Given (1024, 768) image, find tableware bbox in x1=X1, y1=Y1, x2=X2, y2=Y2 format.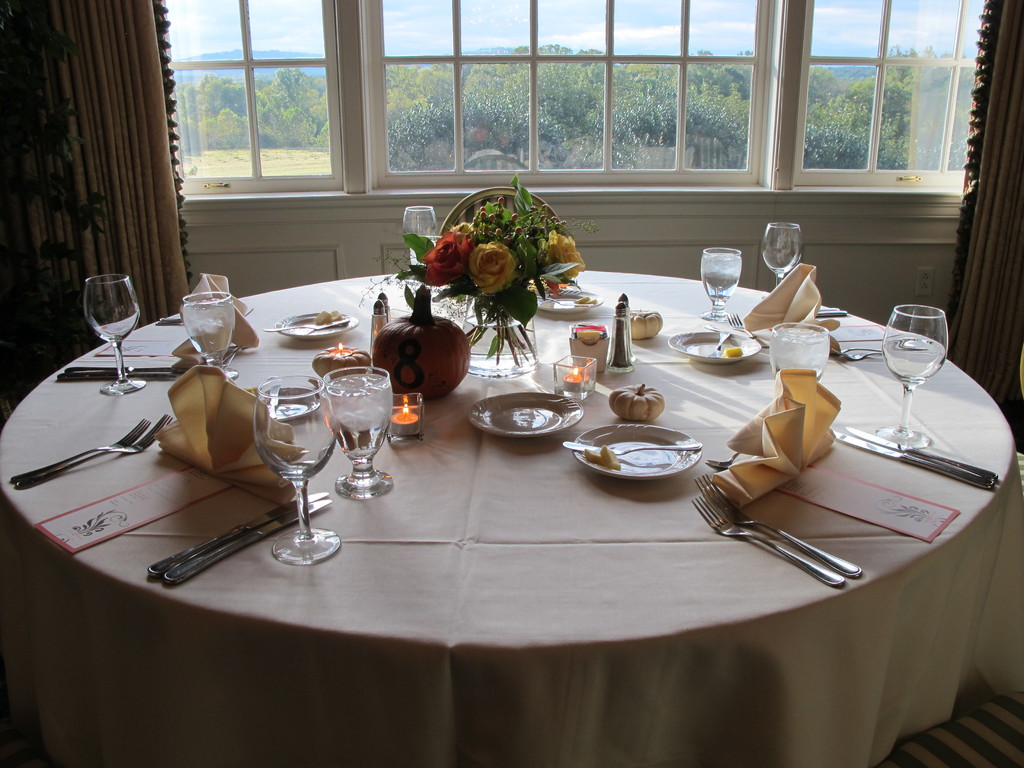
x1=762, y1=221, x2=805, y2=286.
